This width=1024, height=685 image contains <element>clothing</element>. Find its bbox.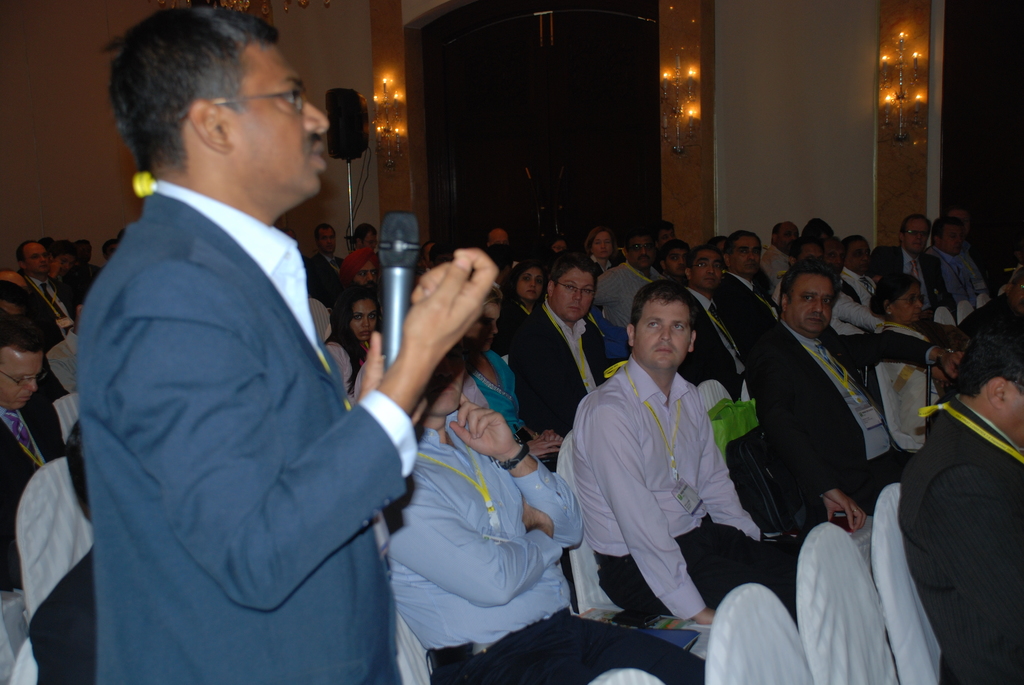
[593,254,615,279].
